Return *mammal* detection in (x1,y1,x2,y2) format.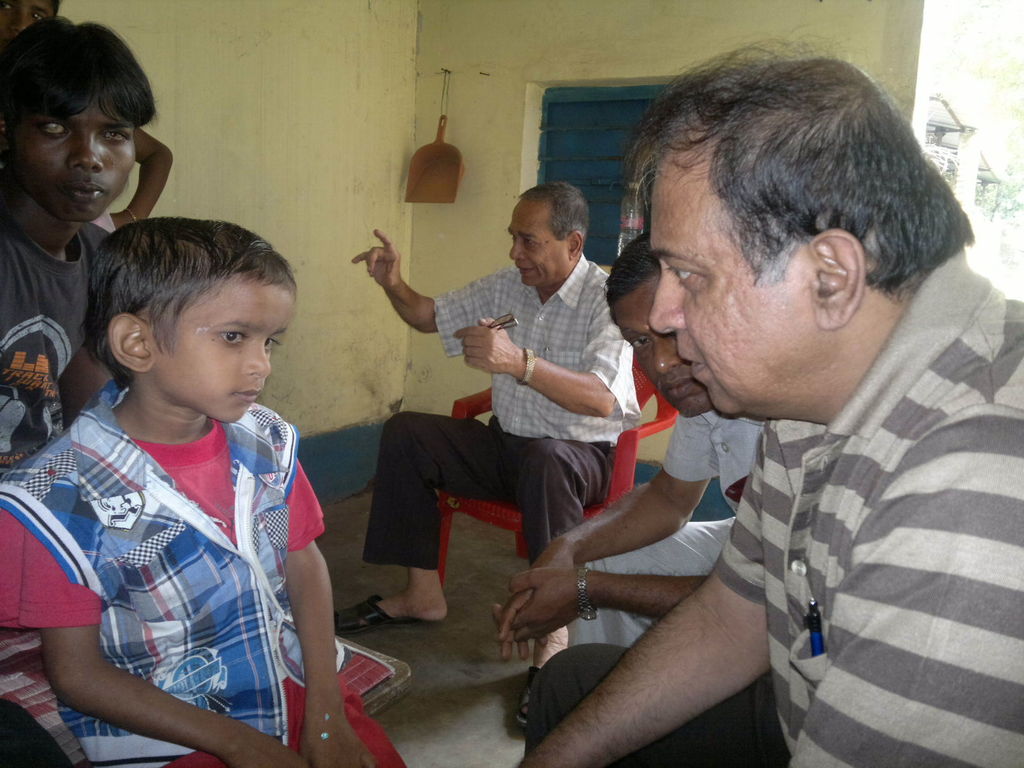
(0,213,412,767).
